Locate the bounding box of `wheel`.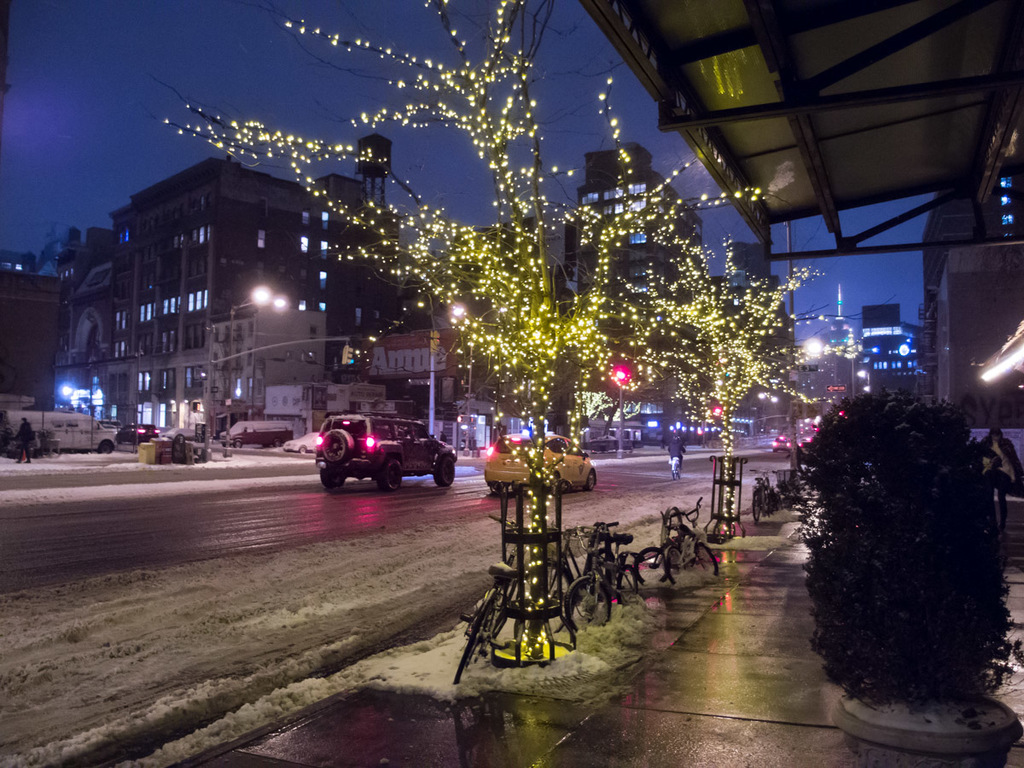
Bounding box: (689, 541, 719, 579).
